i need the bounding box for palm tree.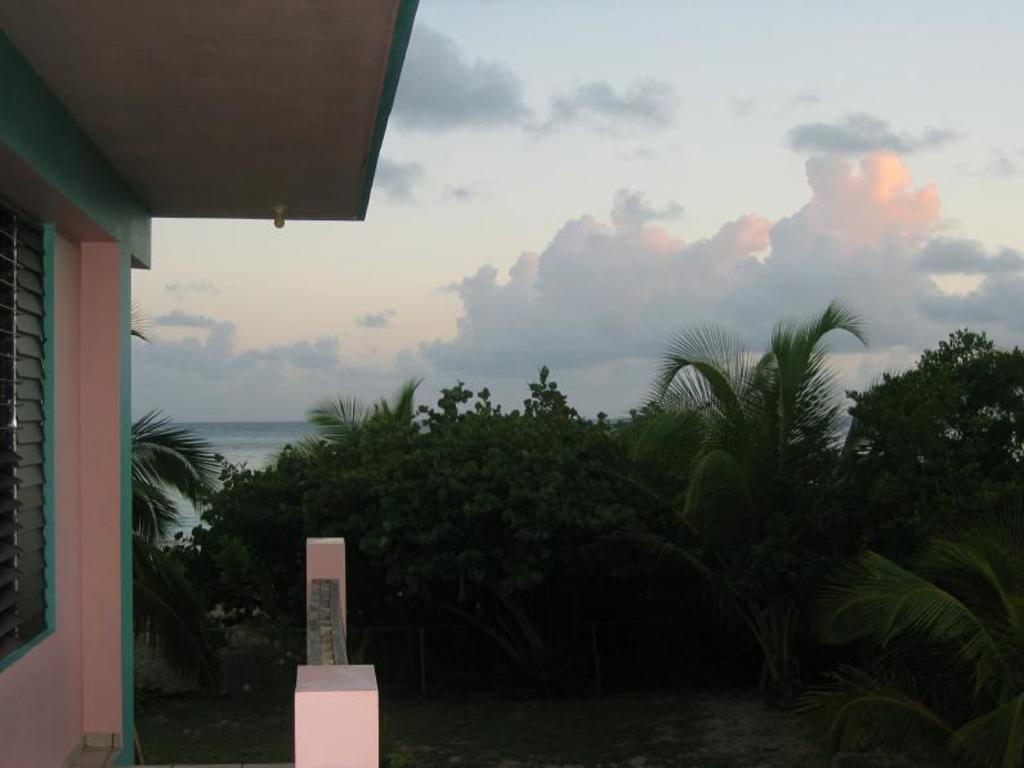
Here it is: [left=251, top=428, right=321, bottom=526].
